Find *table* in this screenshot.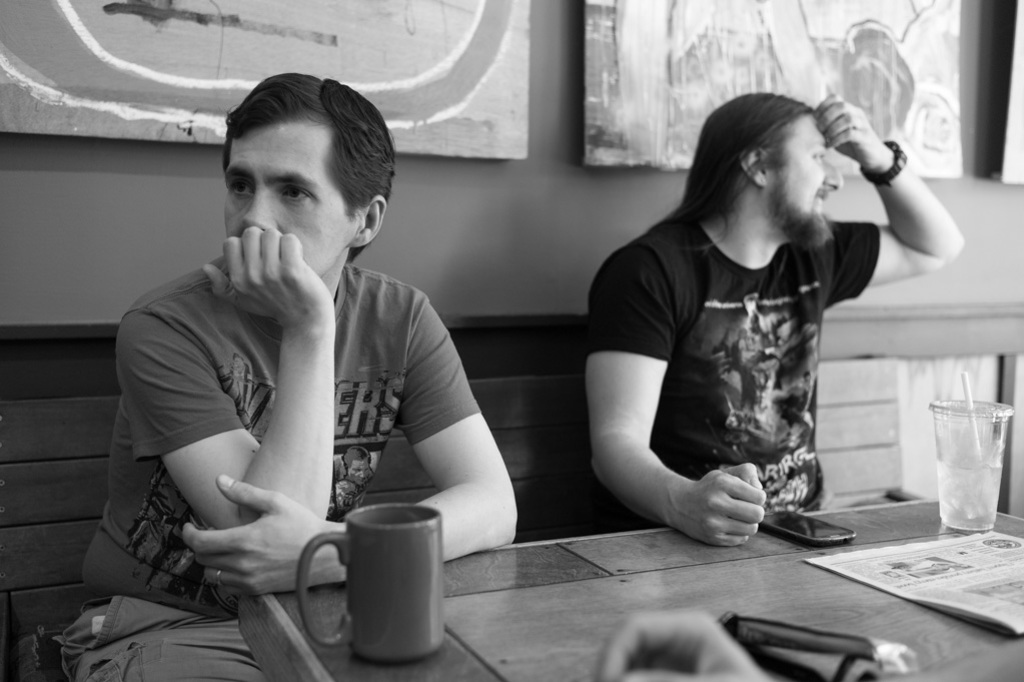
The bounding box for *table* is BBox(231, 494, 1023, 681).
